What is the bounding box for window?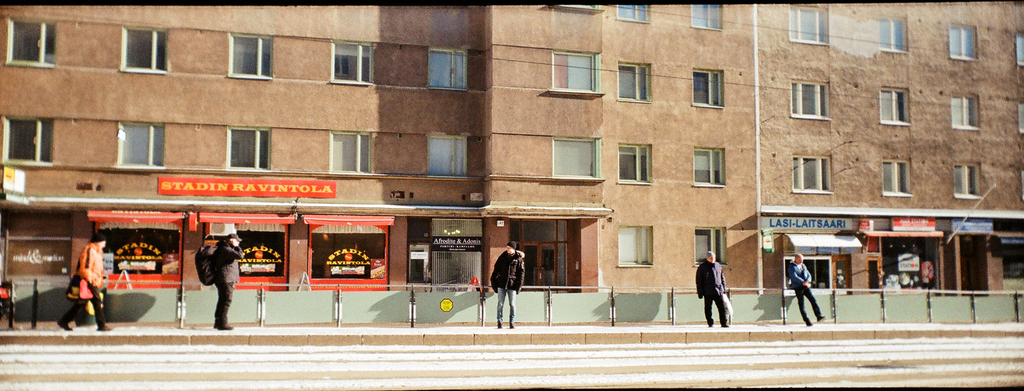
324:134:374:175.
